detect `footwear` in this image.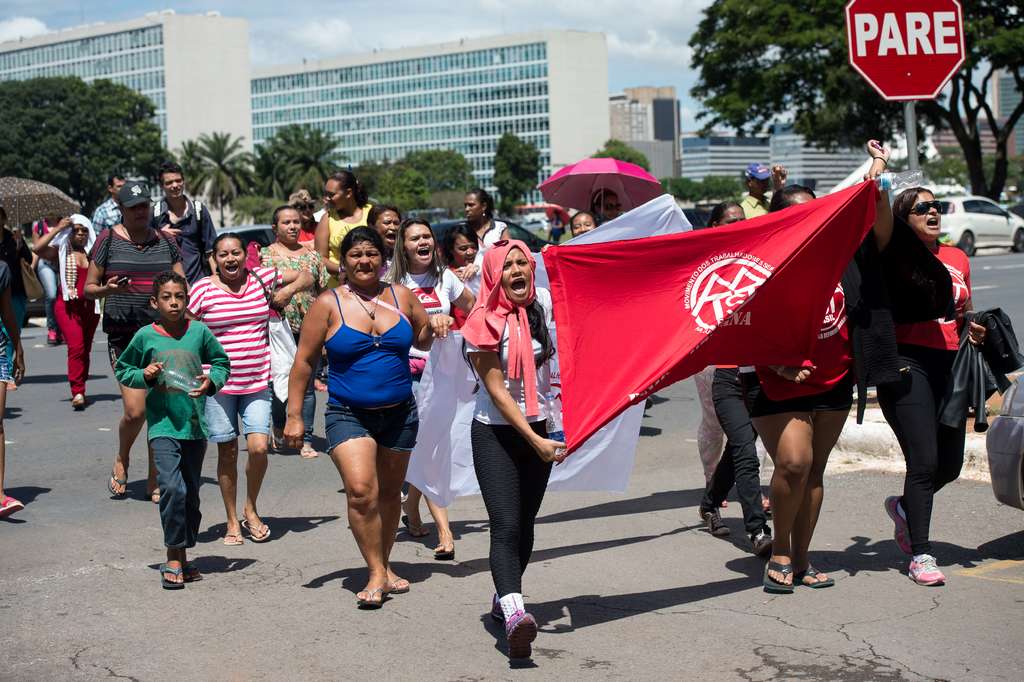
Detection: BBox(299, 442, 322, 456).
